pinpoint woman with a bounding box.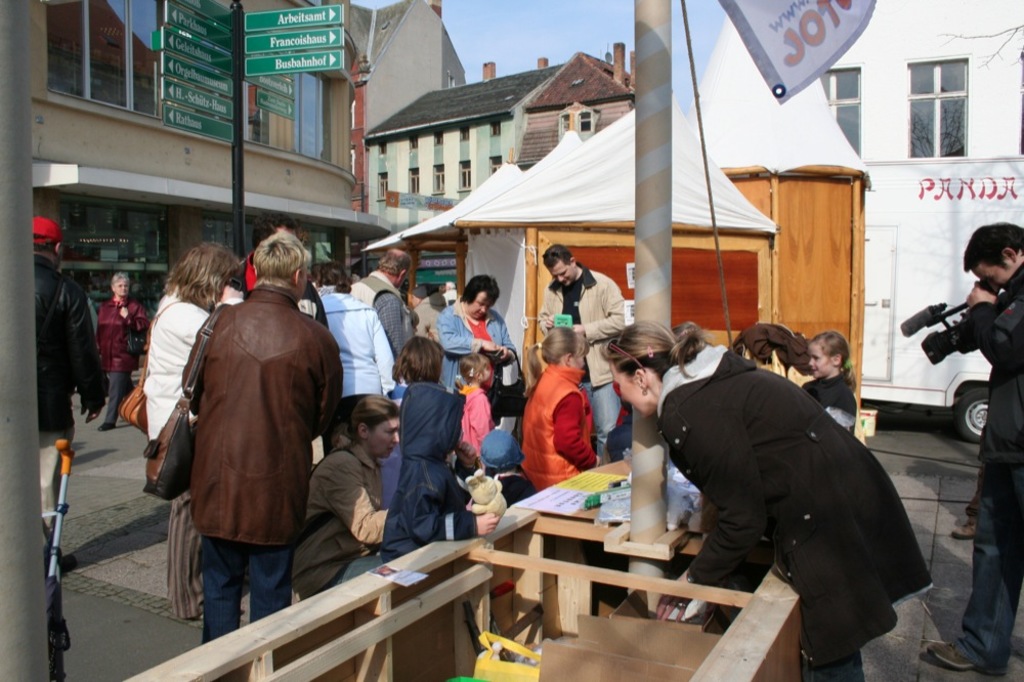
91 266 153 439.
